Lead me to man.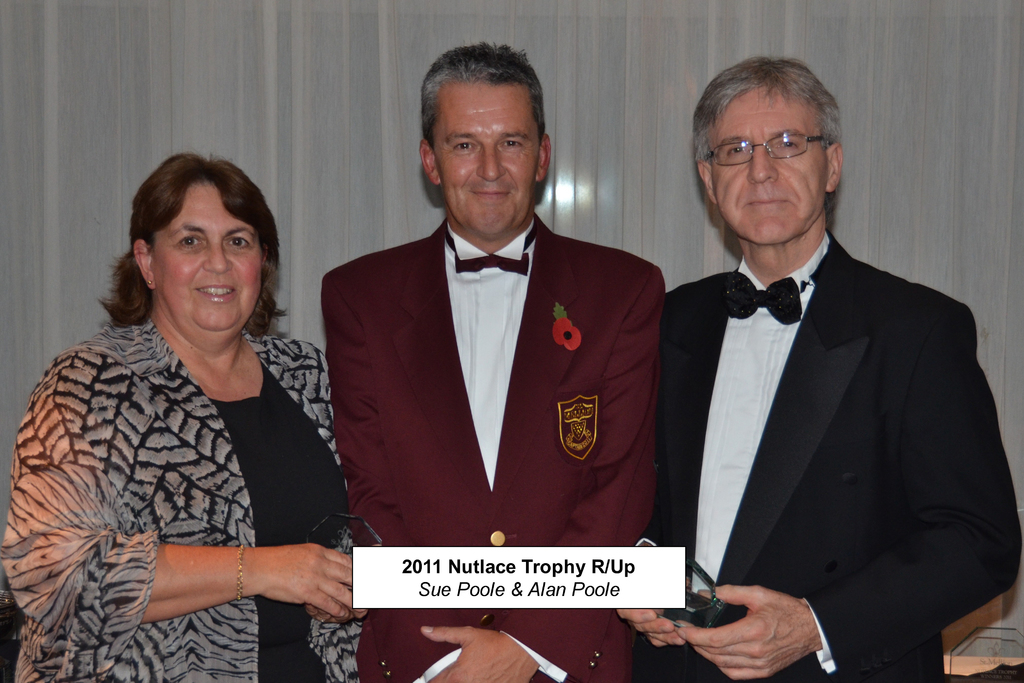
Lead to box(659, 38, 1023, 682).
